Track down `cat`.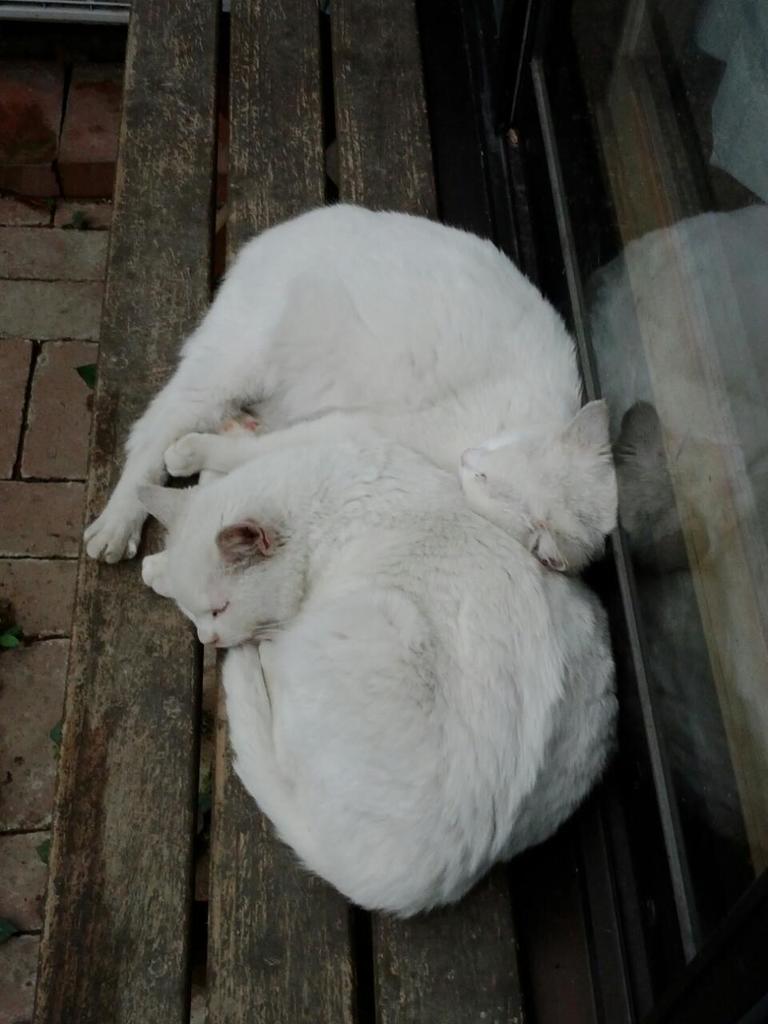
Tracked to crop(81, 196, 622, 566).
